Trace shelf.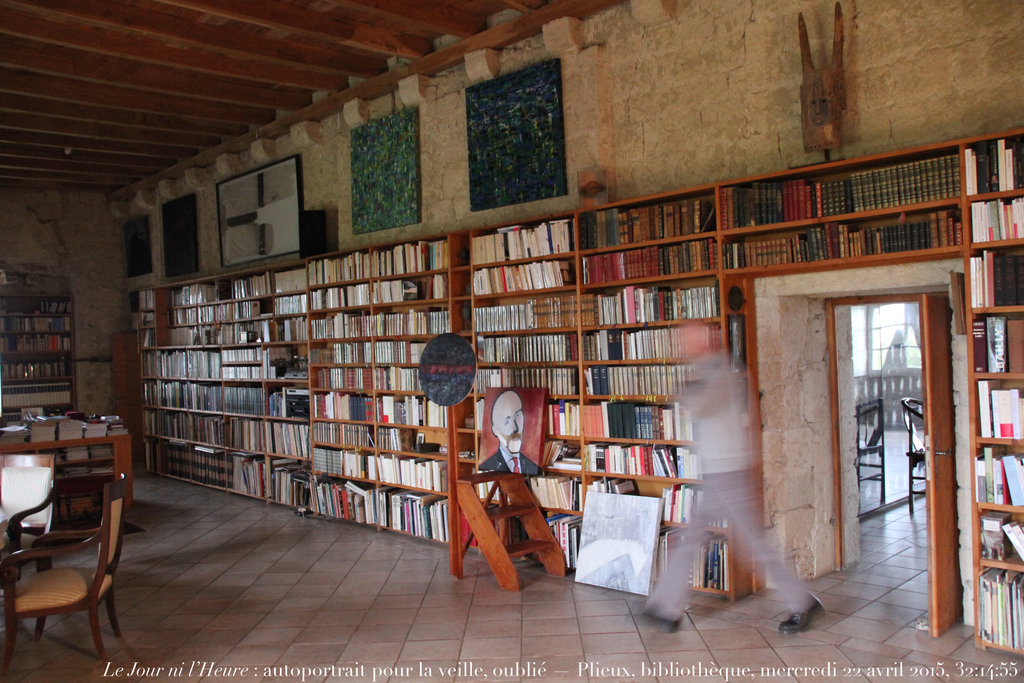
Traced to [473, 364, 580, 404].
